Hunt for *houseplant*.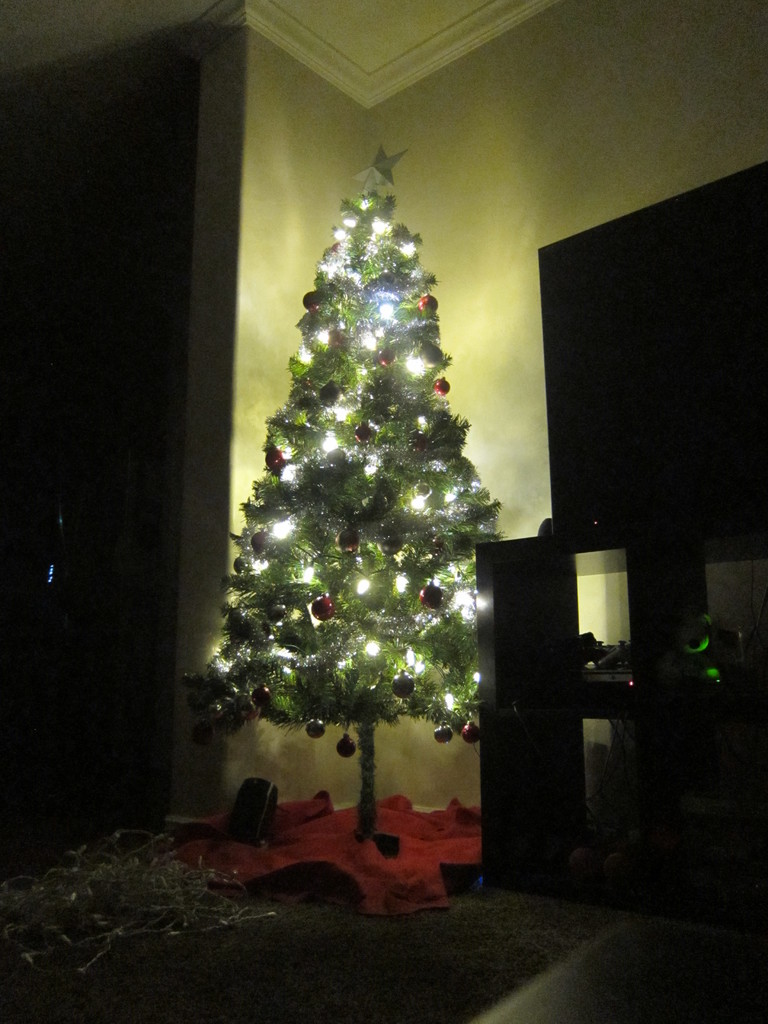
Hunted down at 0, 777, 280, 987.
